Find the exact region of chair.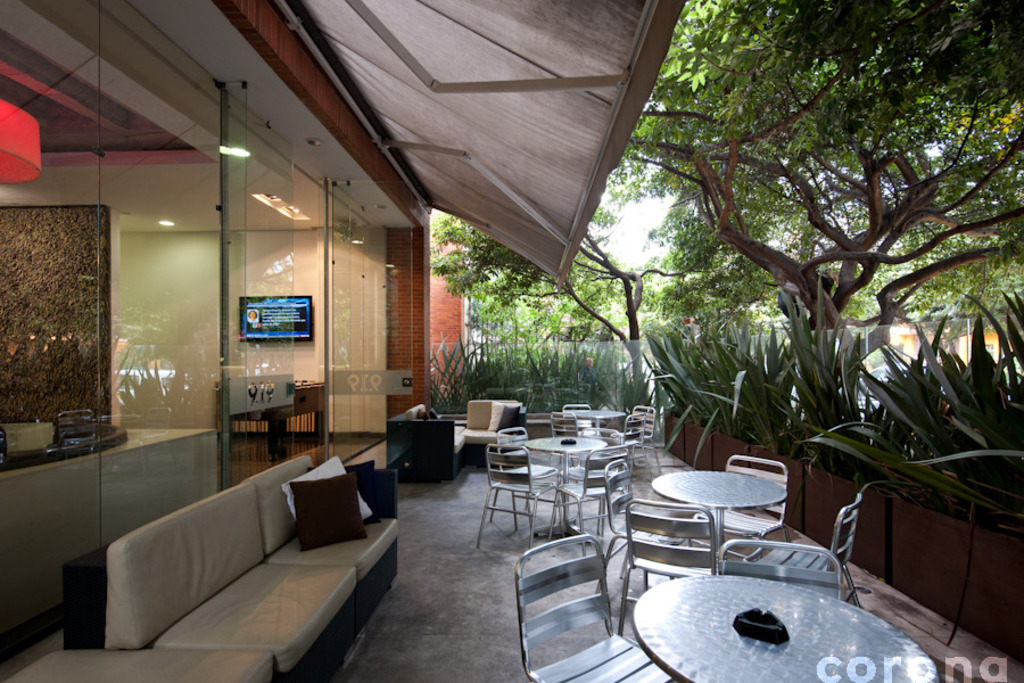
Exact region: [left=470, top=438, right=564, bottom=550].
